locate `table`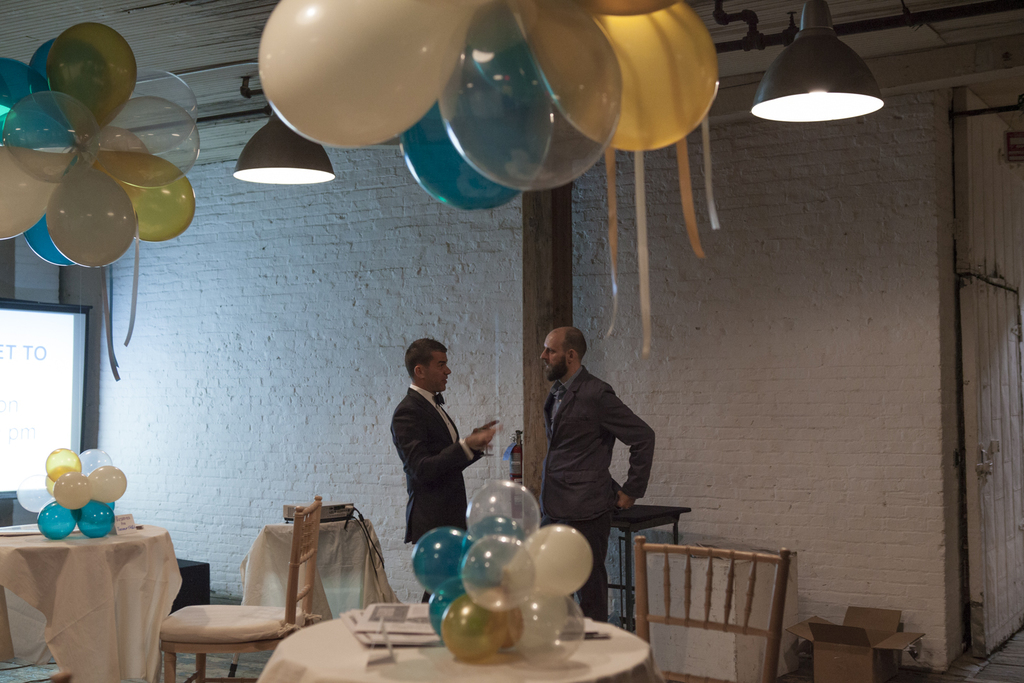
4/505/179/682
